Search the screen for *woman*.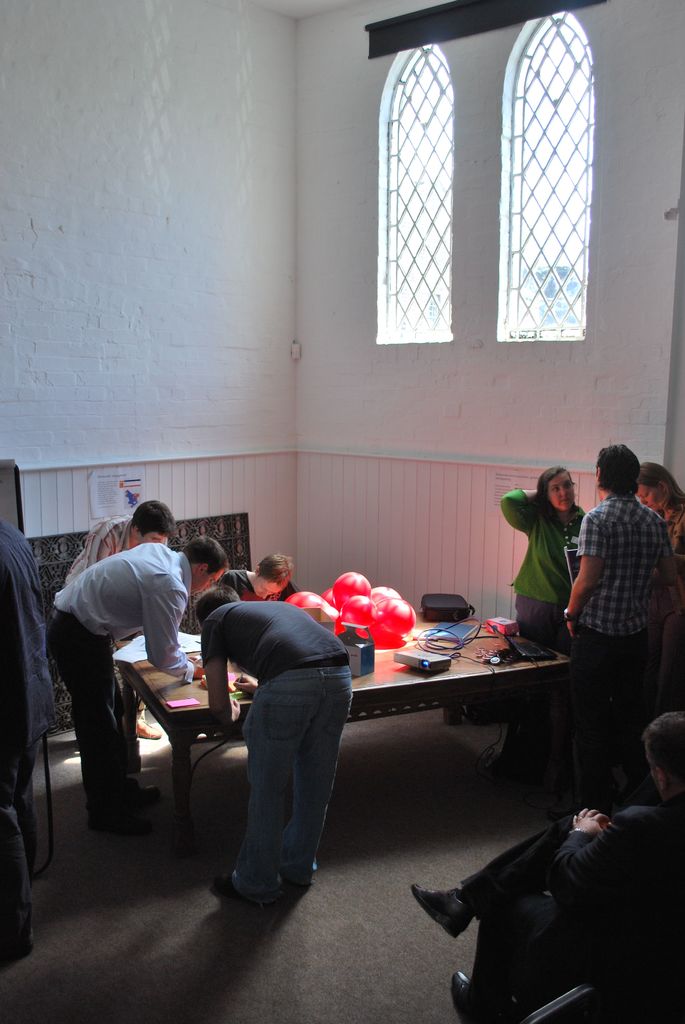
Found at [x1=629, y1=452, x2=684, y2=560].
